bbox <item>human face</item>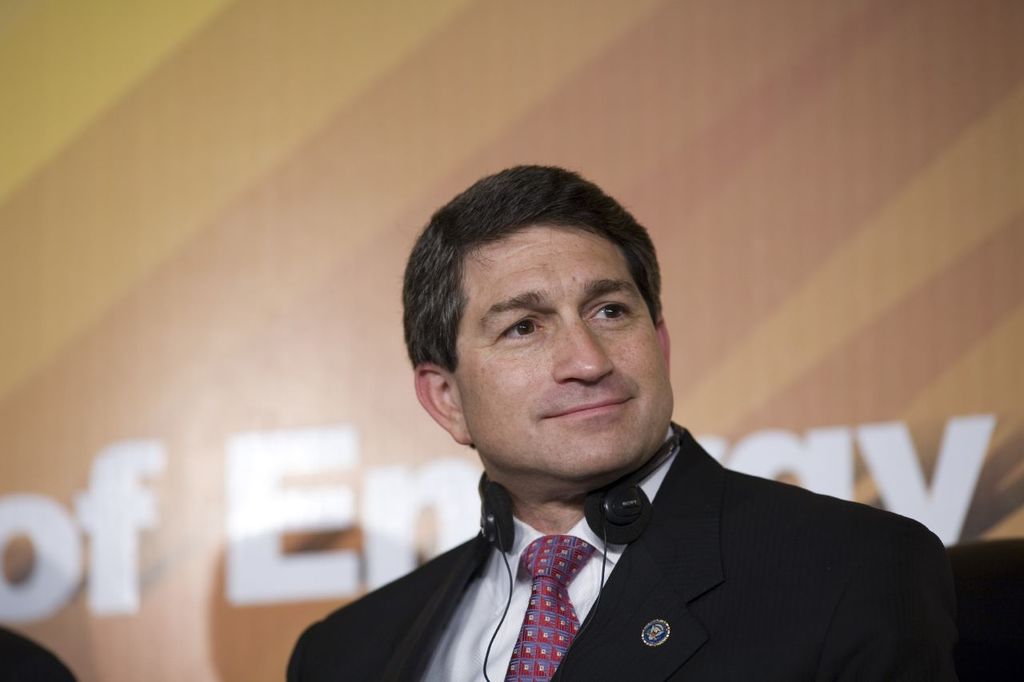
(462, 229, 671, 481)
